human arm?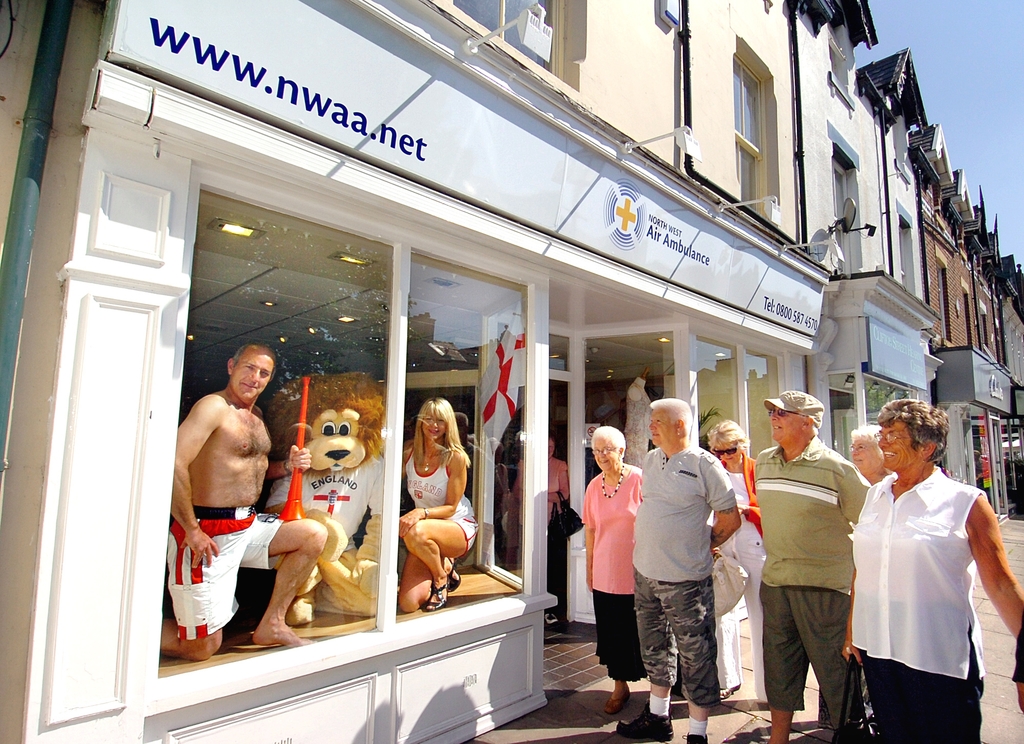
detection(267, 437, 316, 480)
